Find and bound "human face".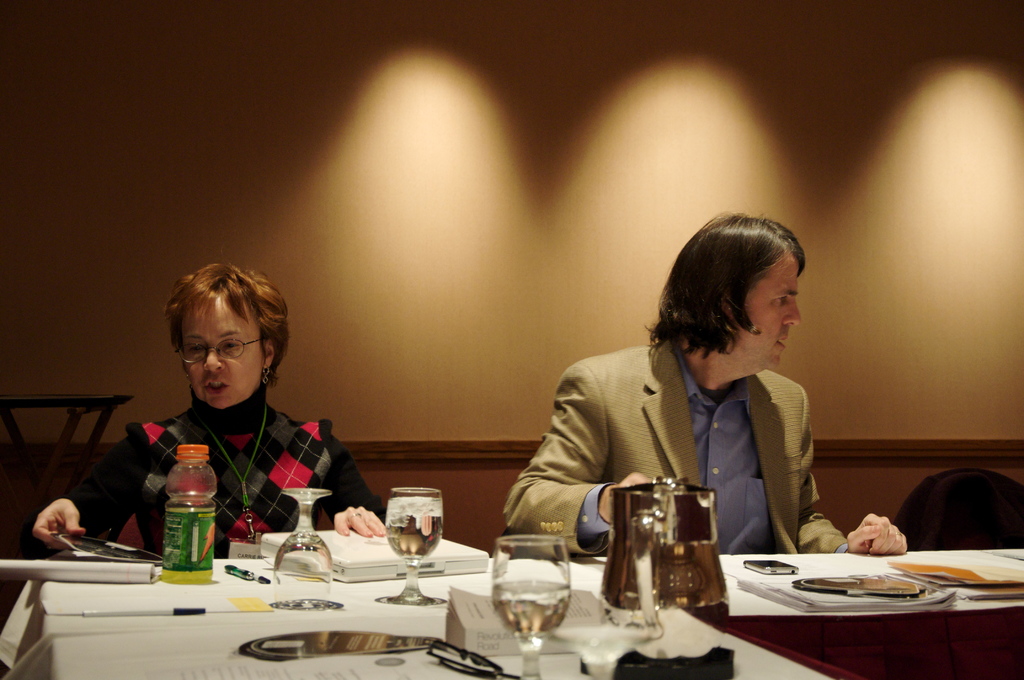
Bound: region(183, 294, 266, 407).
